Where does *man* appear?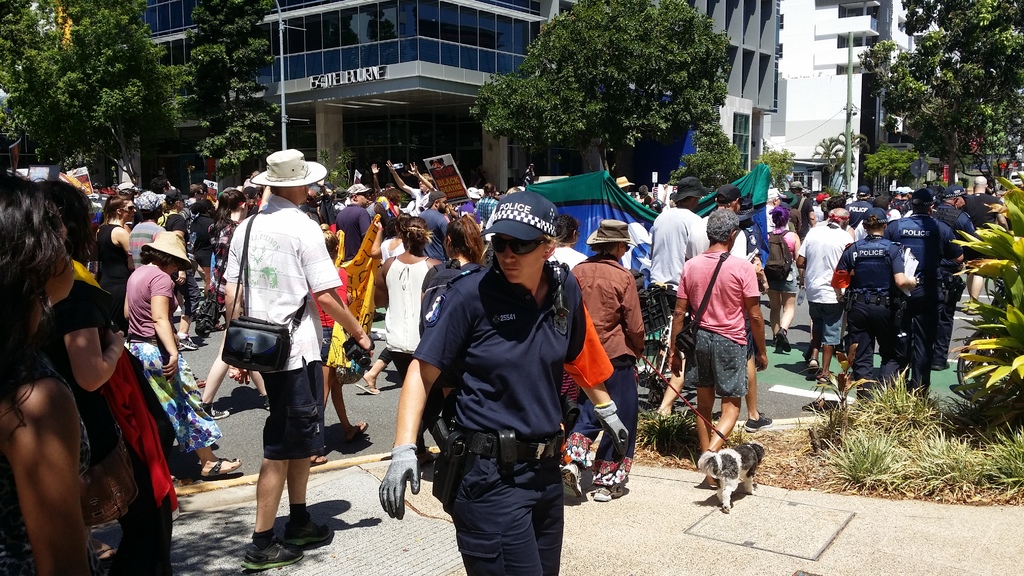
Appears at bbox=[760, 188, 788, 230].
